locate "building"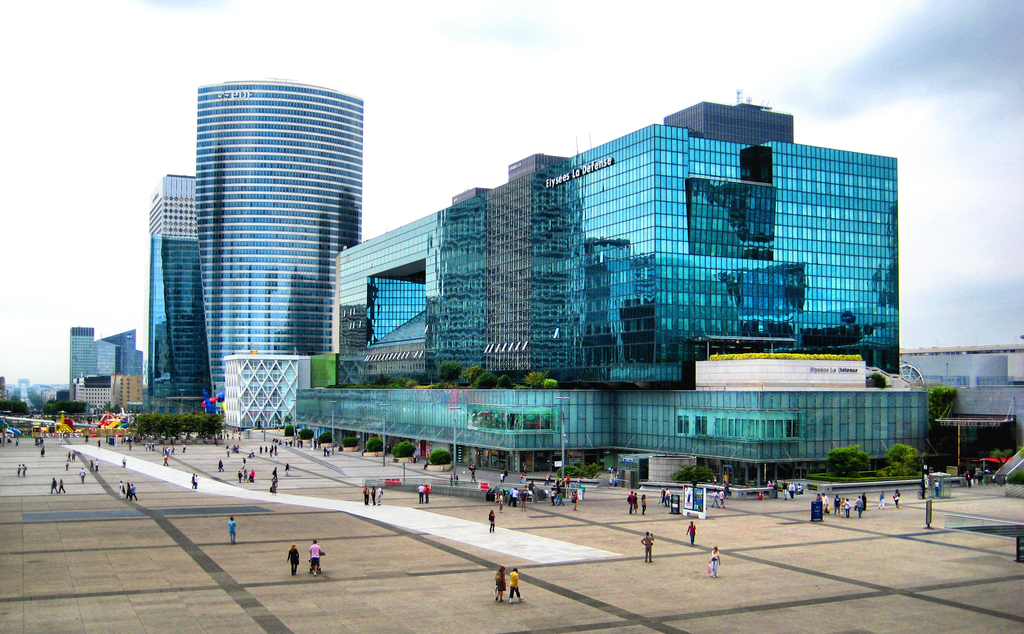
<box>195,76,364,431</box>
